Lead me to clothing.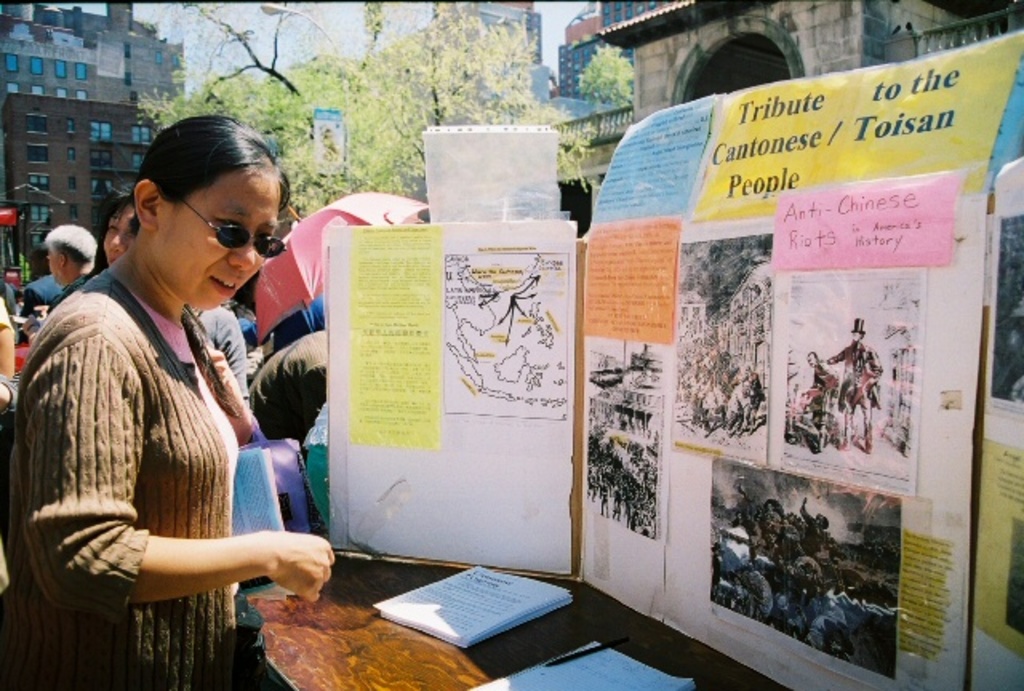
Lead to box(187, 304, 251, 405).
